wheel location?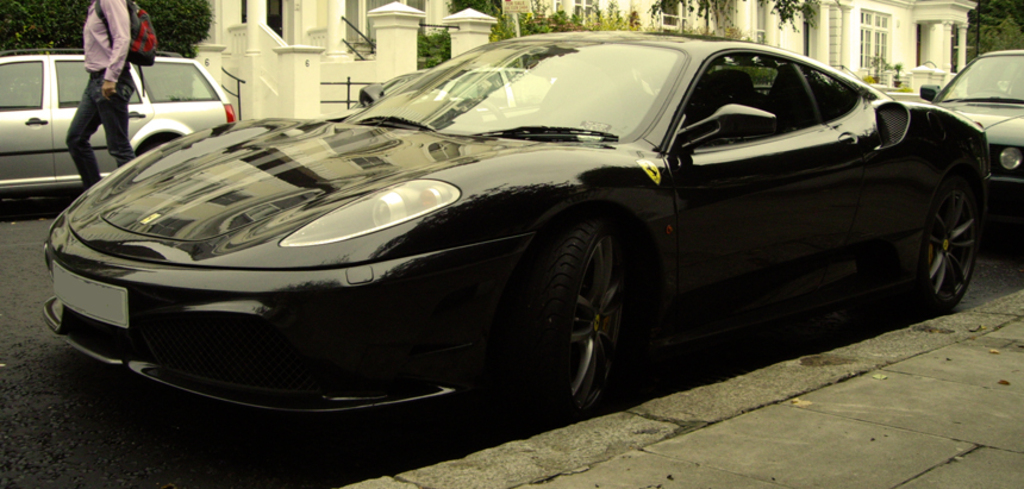
{"left": 118, "top": 140, "right": 188, "bottom": 167}
